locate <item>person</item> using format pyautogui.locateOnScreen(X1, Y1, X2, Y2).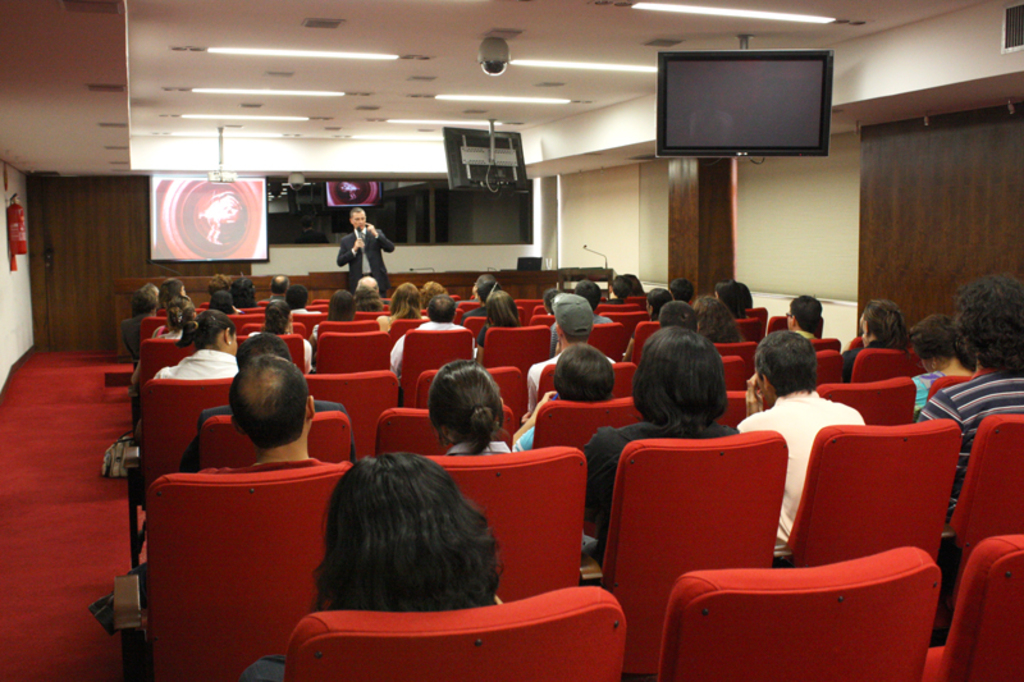
pyautogui.locateOnScreen(484, 288, 526, 326).
